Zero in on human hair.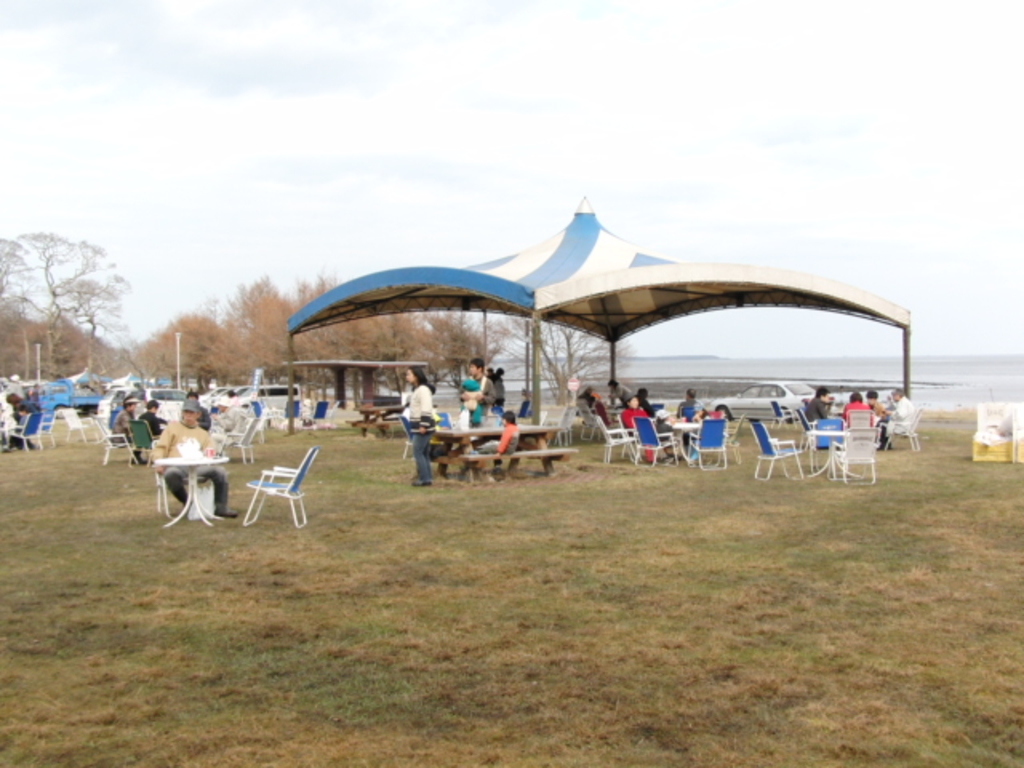
Zeroed in: (501, 410, 515, 422).
